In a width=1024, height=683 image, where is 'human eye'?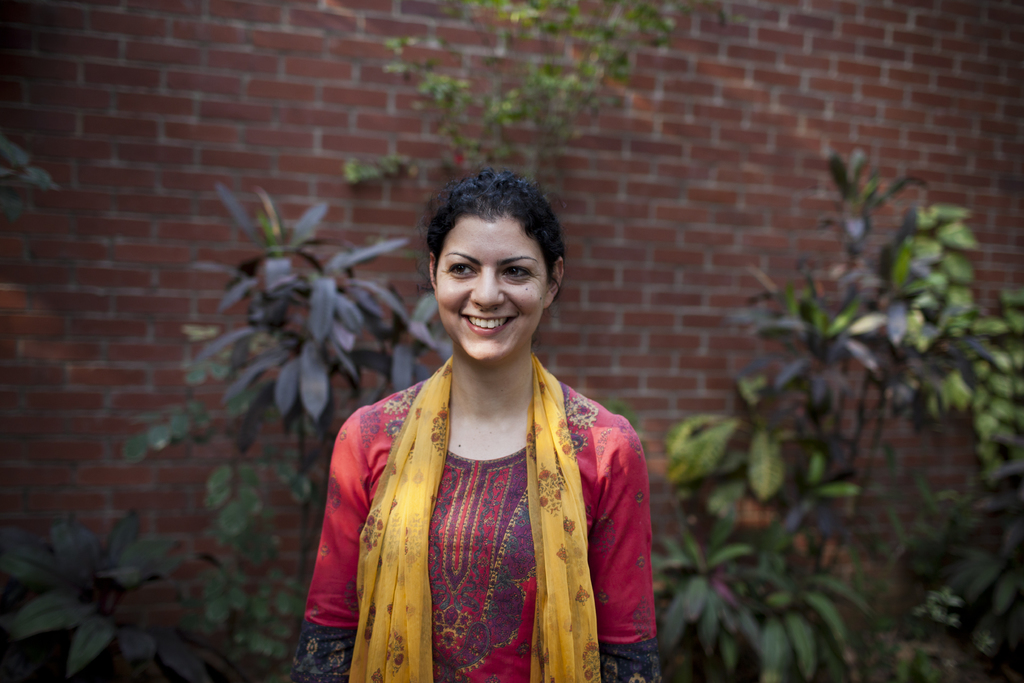
<bbox>444, 252, 483, 283</bbox>.
